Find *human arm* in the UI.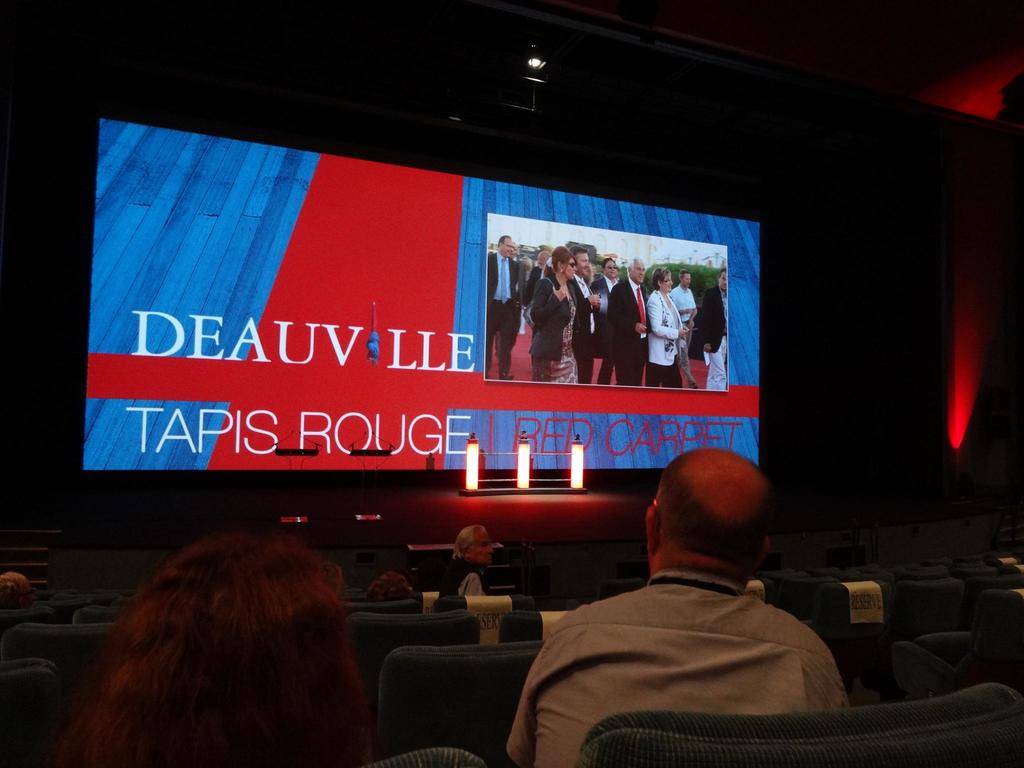
UI element at 528,277,571,324.
